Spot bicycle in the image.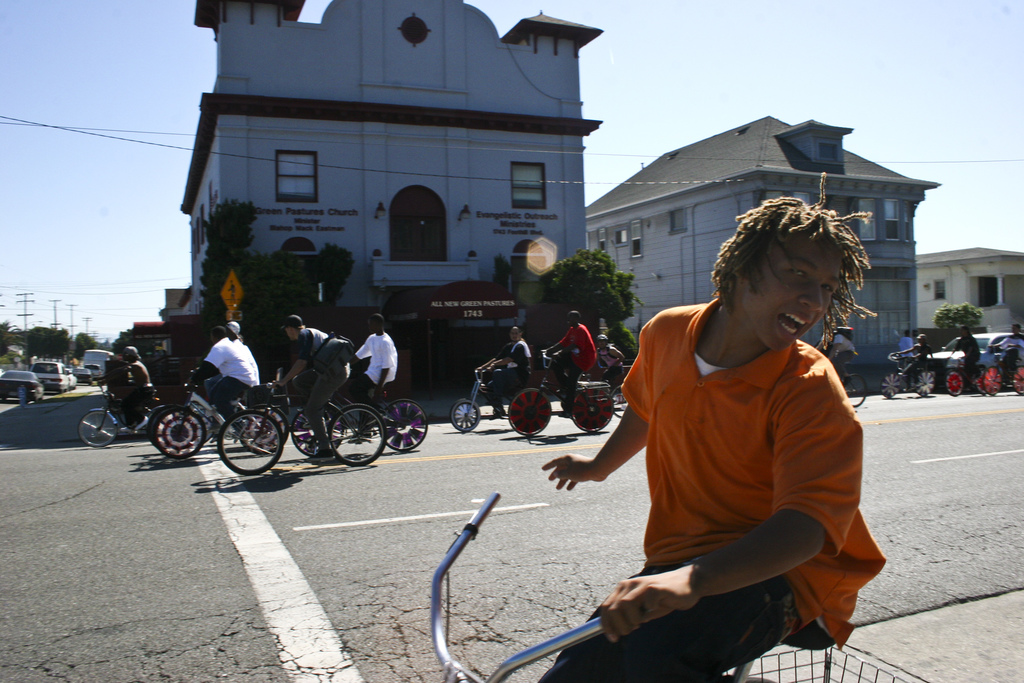
bicycle found at l=939, t=365, r=1001, b=407.
